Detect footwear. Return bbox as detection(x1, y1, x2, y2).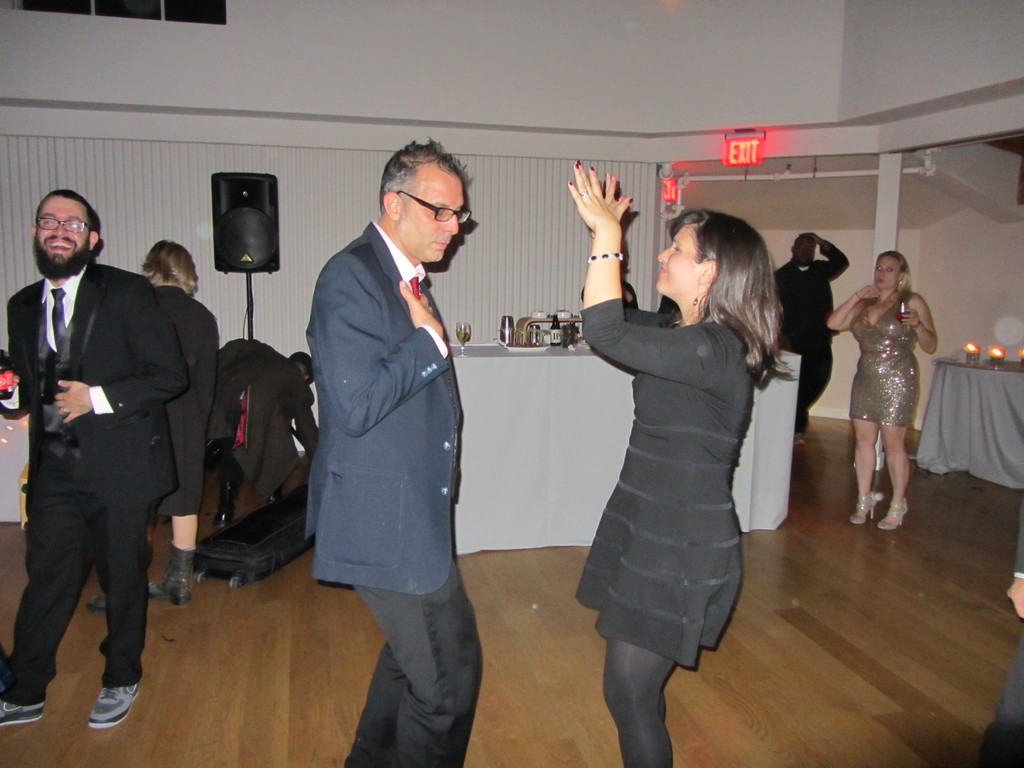
detection(796, 431, 806, 445).
